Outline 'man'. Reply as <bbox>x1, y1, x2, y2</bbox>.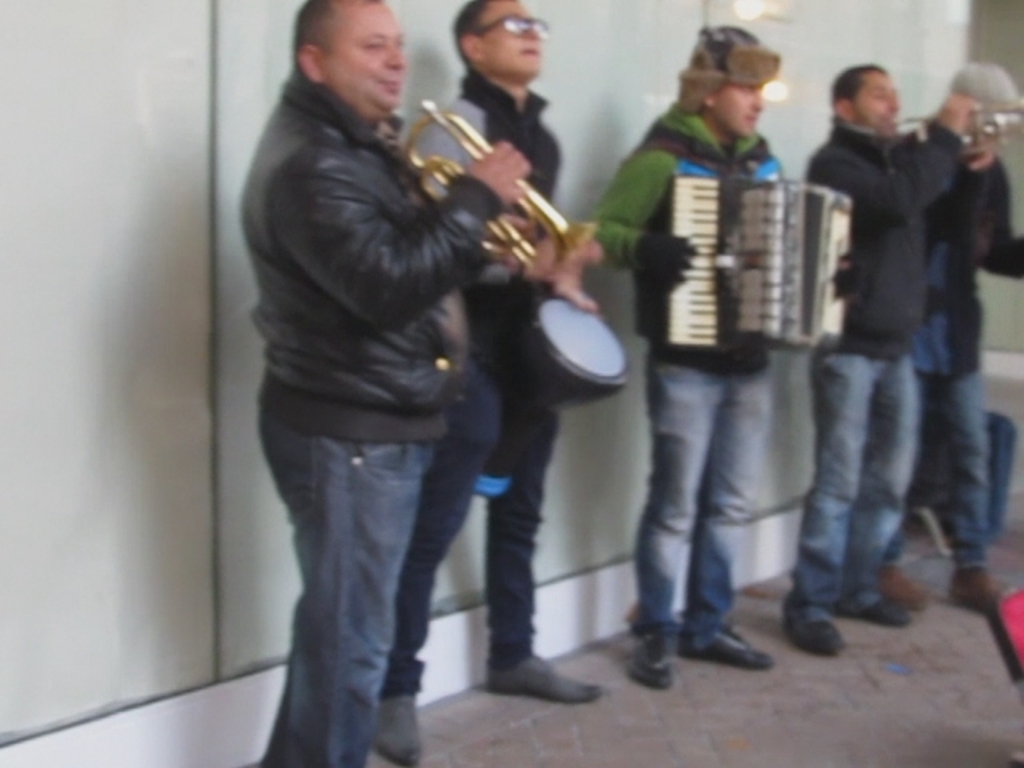
<bbox>594, 24, 866, 688</bbox>.
